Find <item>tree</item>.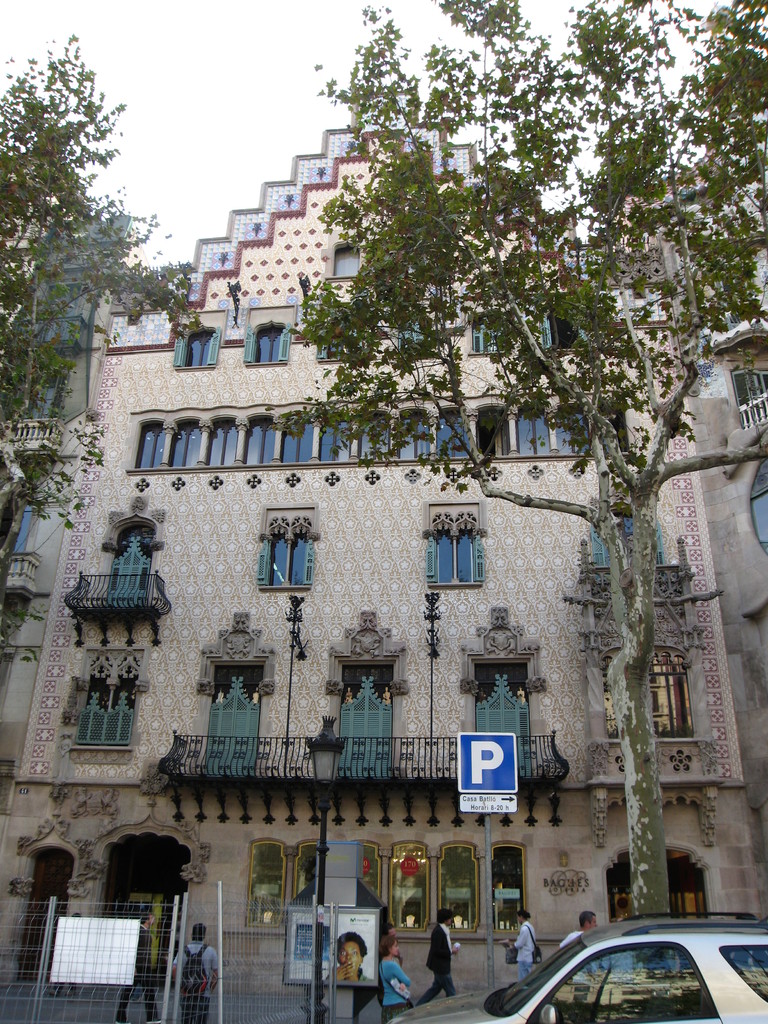
[291, 0, 767, 916].
